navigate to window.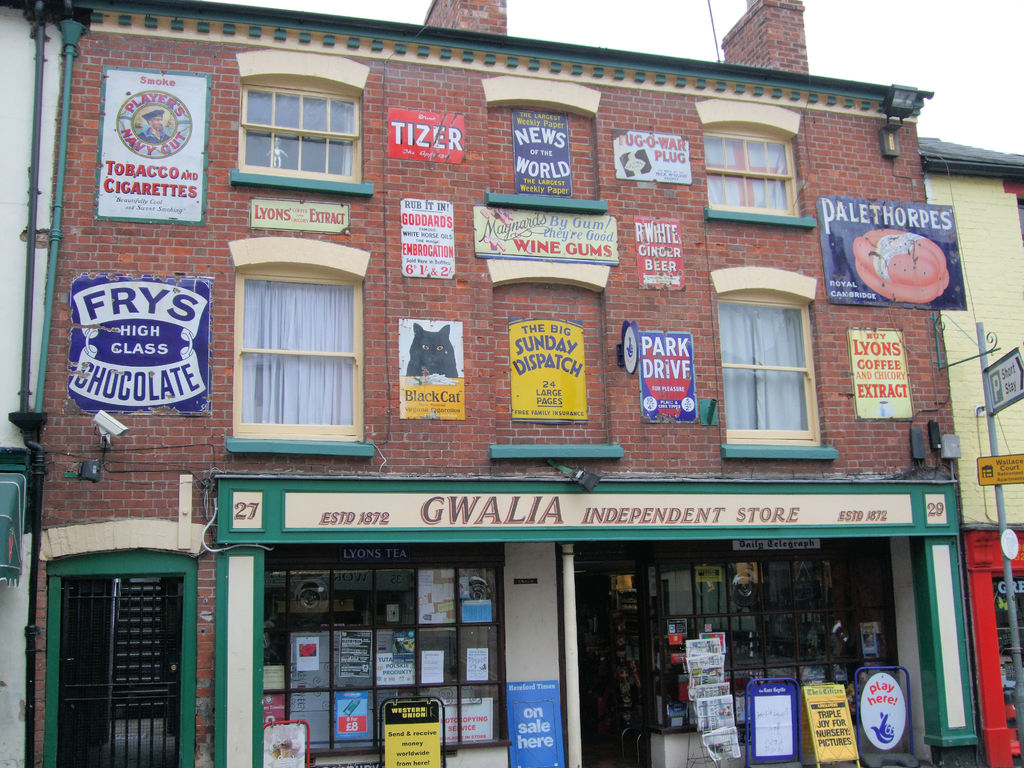
Navigation target: [701, 124, 819, 232].
